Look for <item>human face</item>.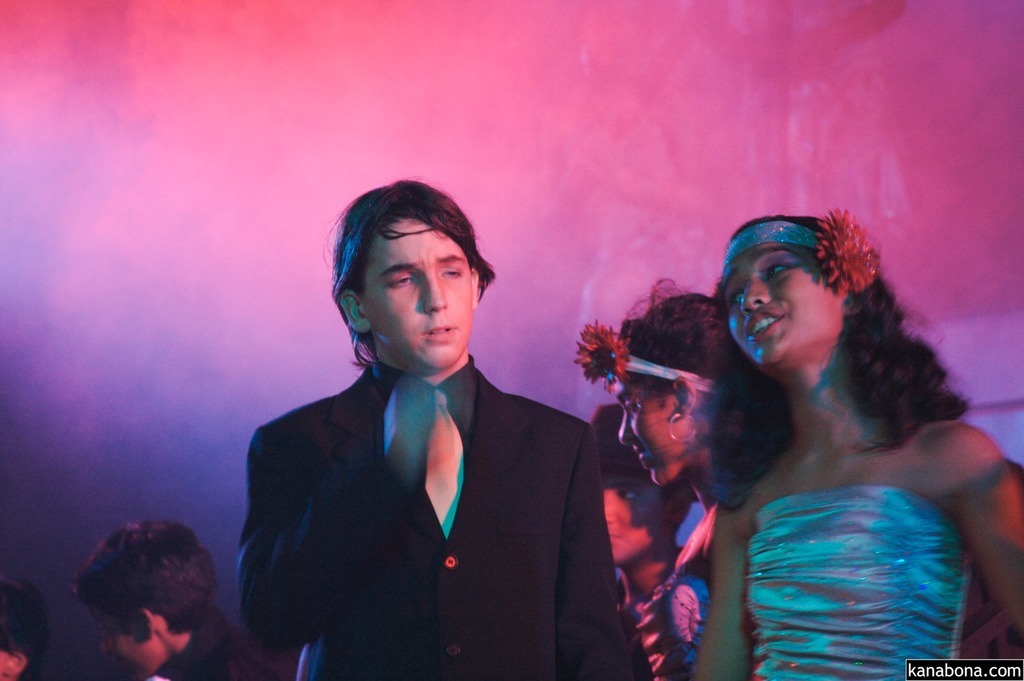
Found: box(0, 635, 36, 680).
